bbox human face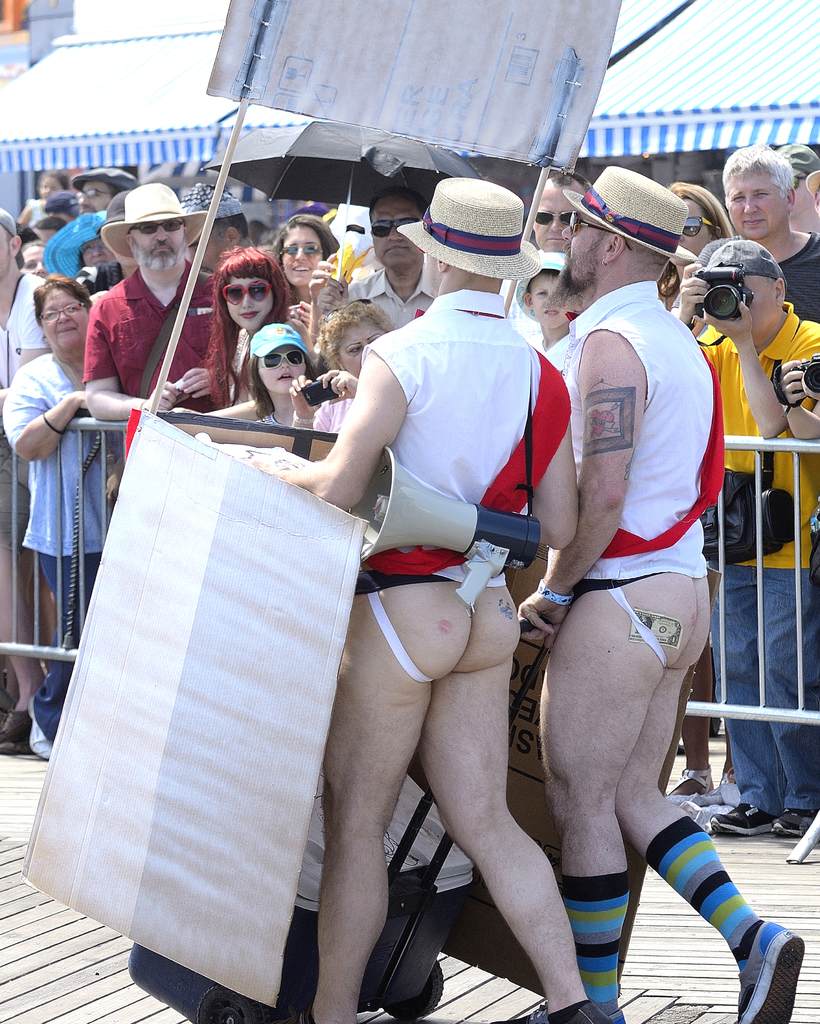
Rect(222, 276, 278, 323)
